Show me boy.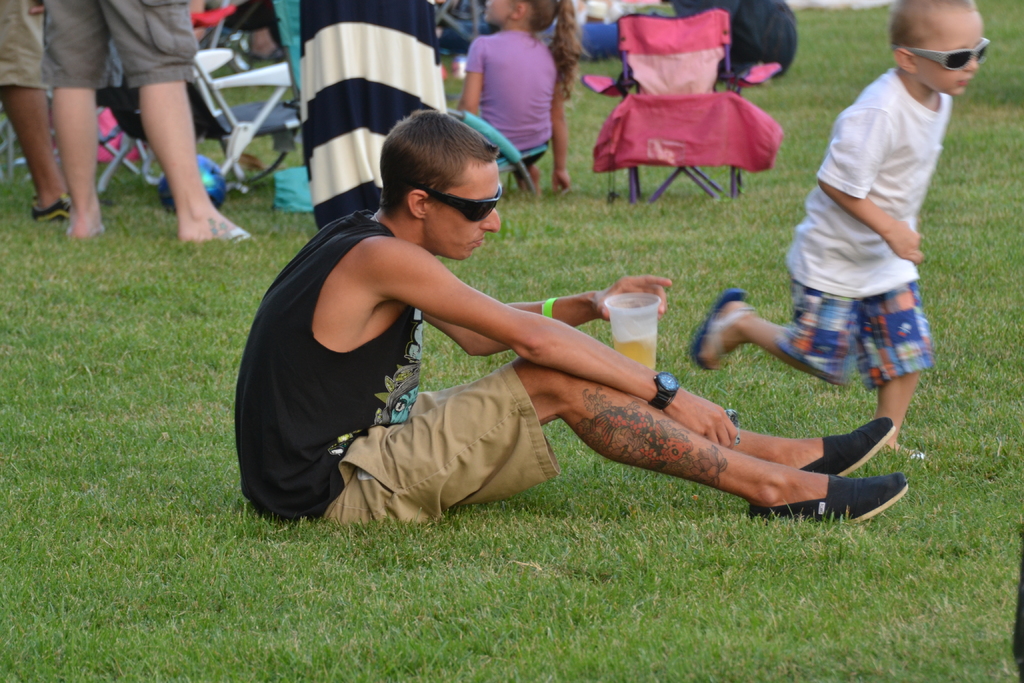
boy is here: (687, 0, 985, 459).
